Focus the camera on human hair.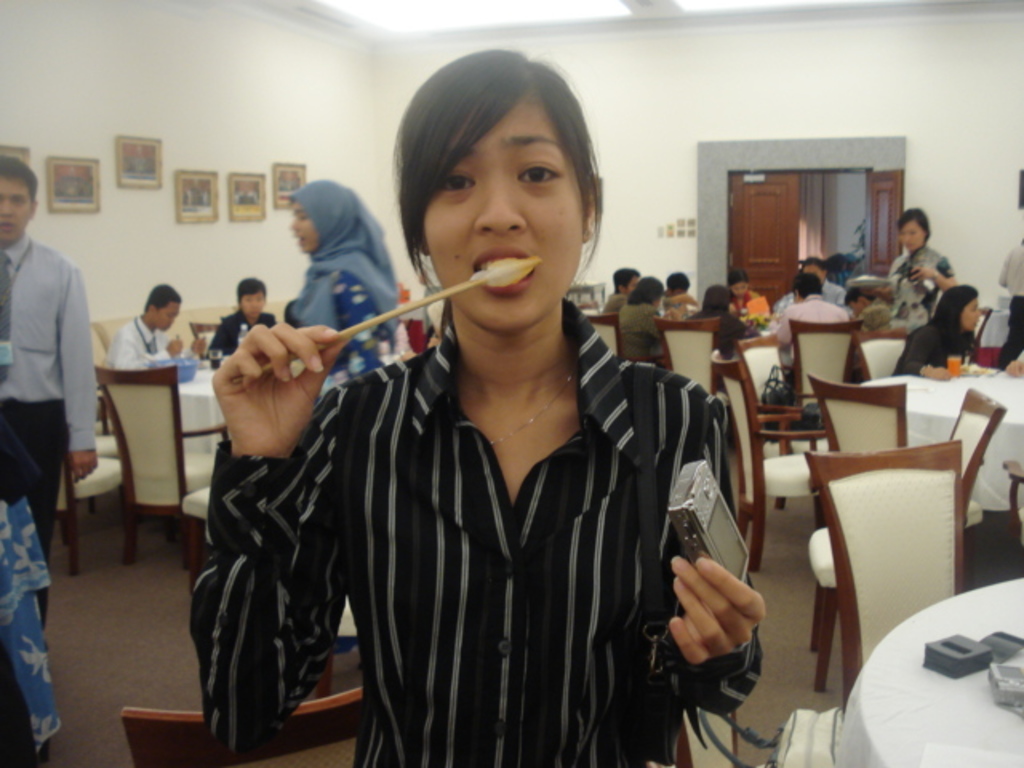
Focus region: x1=800 y1=254 x2=829 y2=274.
